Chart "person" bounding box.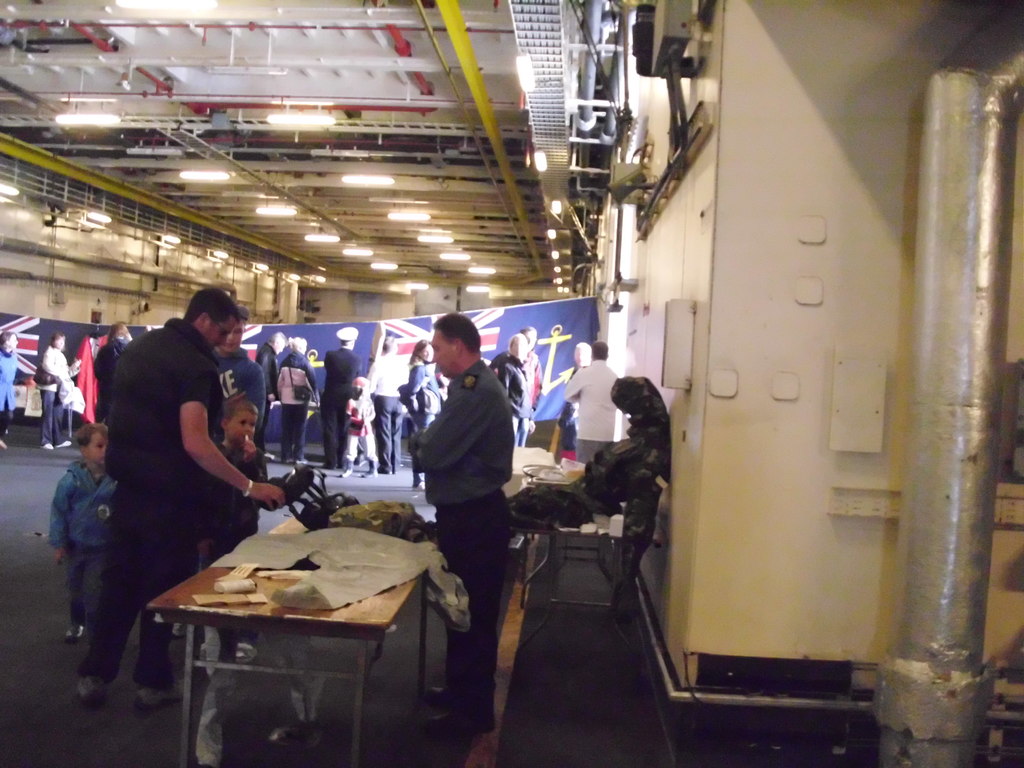
Charted: (x1=206, y1=312, x2=266, y2=574).
